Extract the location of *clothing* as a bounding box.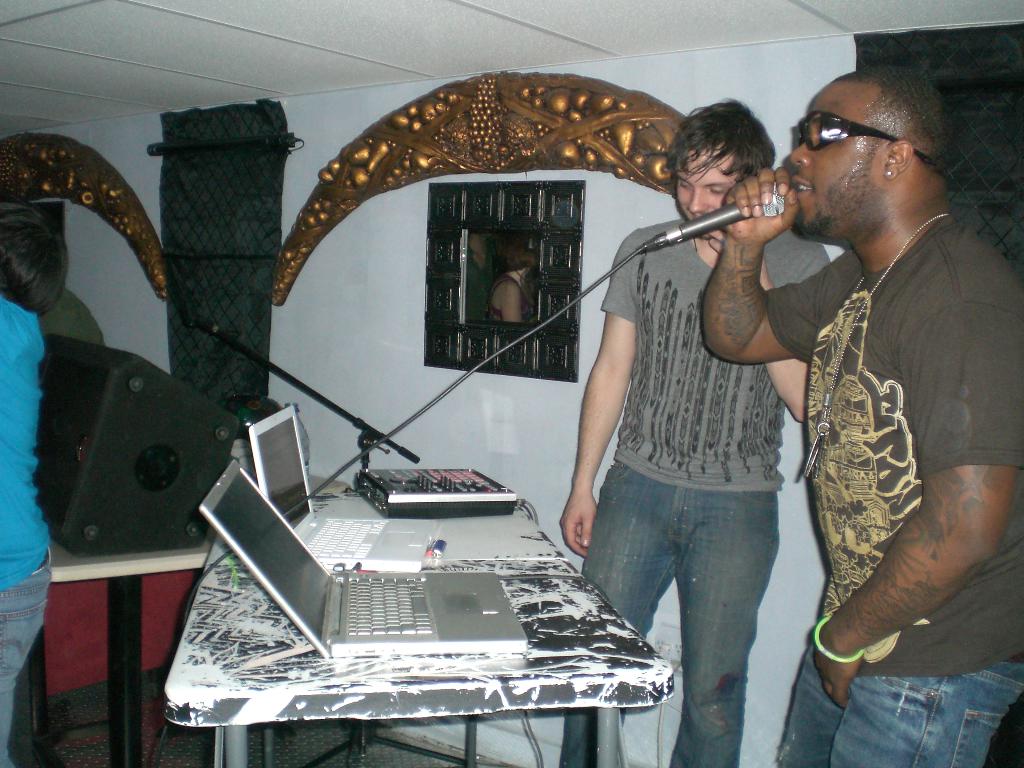
[762, 138, 1009, 739].
